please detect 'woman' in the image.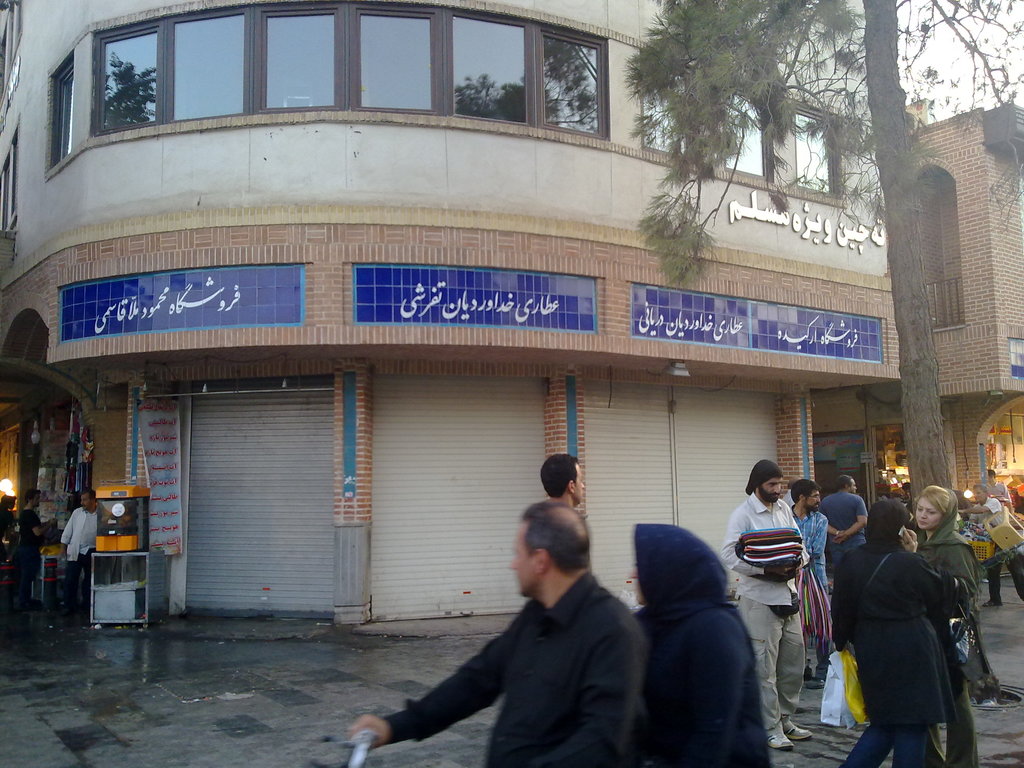
BBox(0, 492, 22, 547).
